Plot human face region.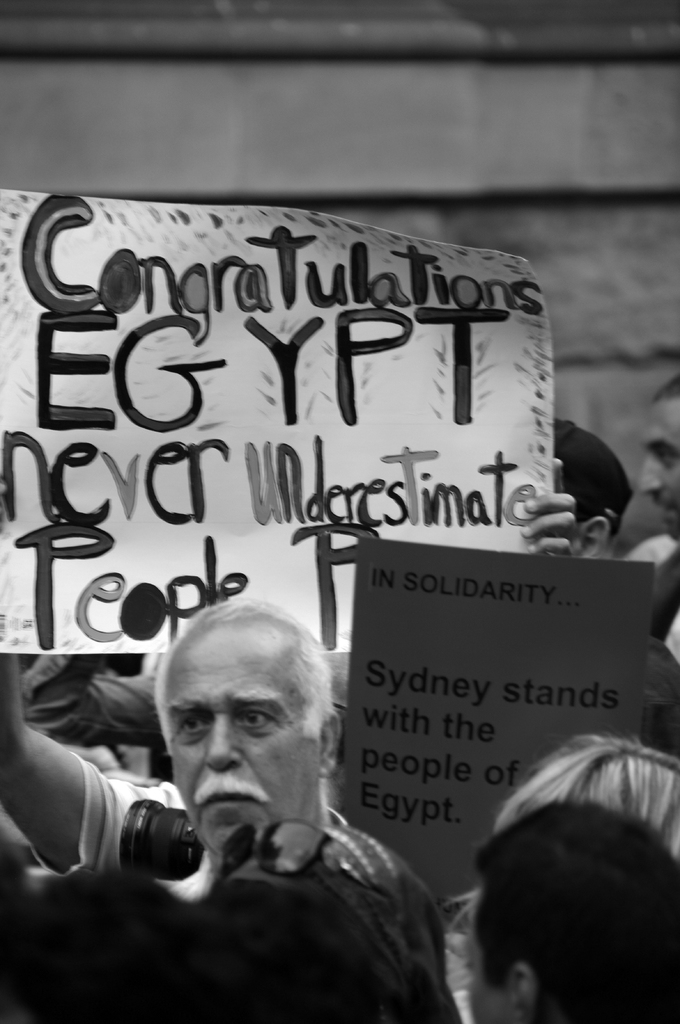
Plotted at detection(180, 620, 294, 851).
